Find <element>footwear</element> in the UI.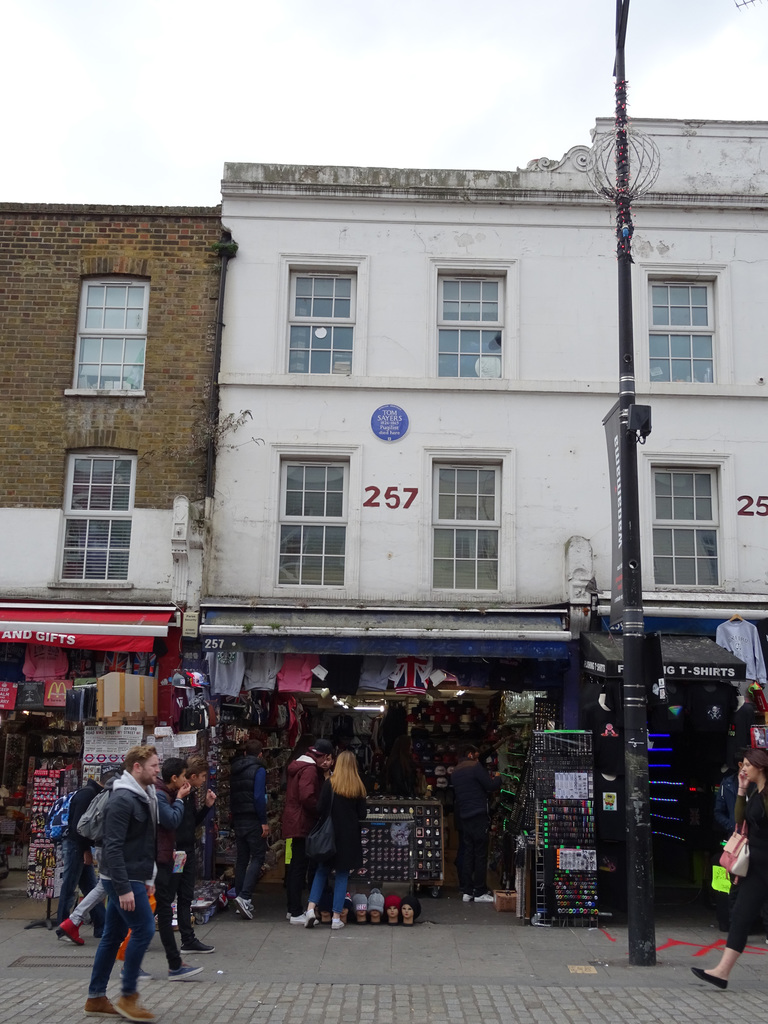
UI element at <box>463,892,475,900</box>.
